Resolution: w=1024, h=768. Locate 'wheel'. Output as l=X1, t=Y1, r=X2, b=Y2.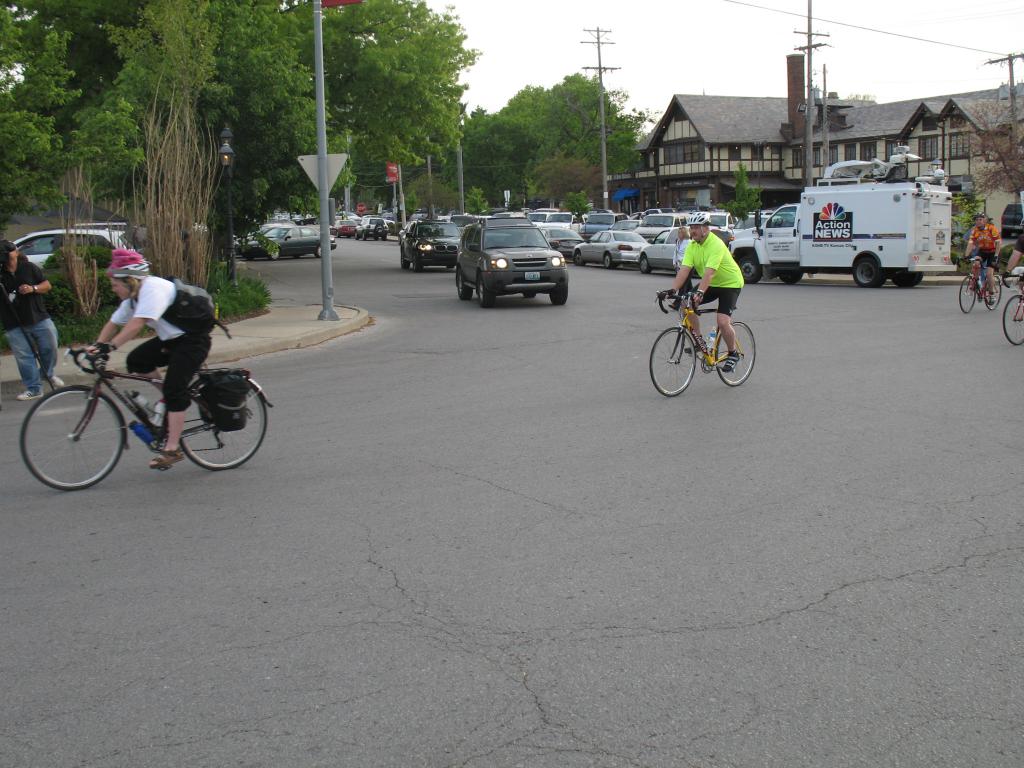
l=993, t=289, r=1023, b=346.
